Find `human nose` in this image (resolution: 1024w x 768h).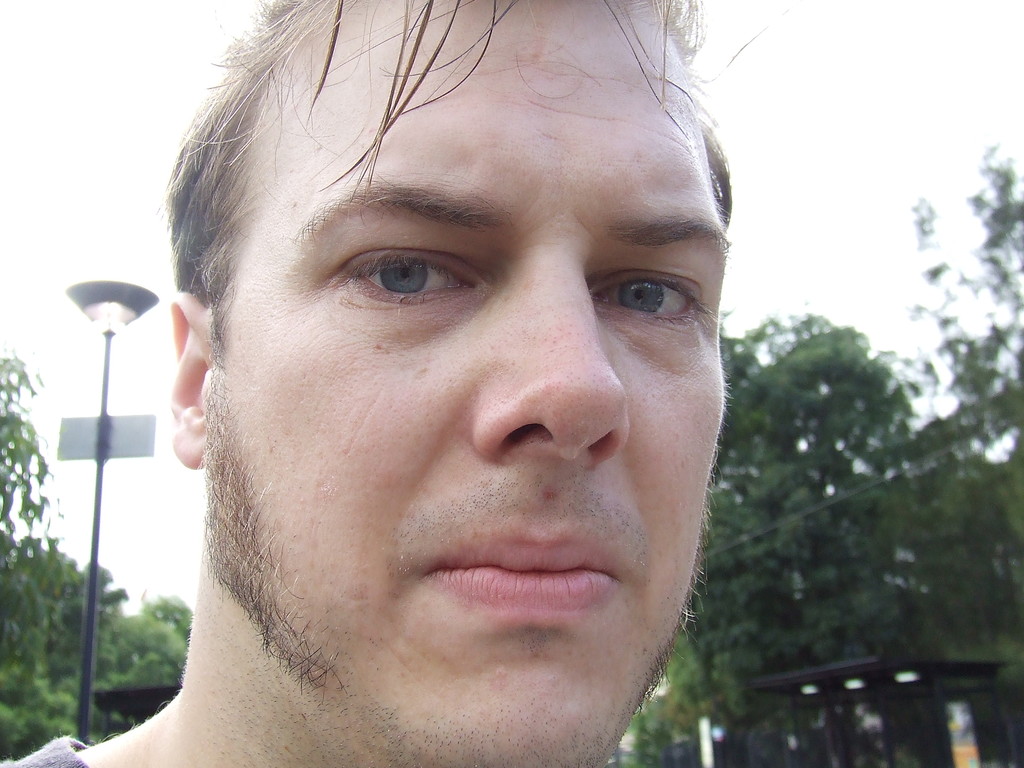
{"x1": 467, "y1": 262, "x2": 628, "y2": 463}.
